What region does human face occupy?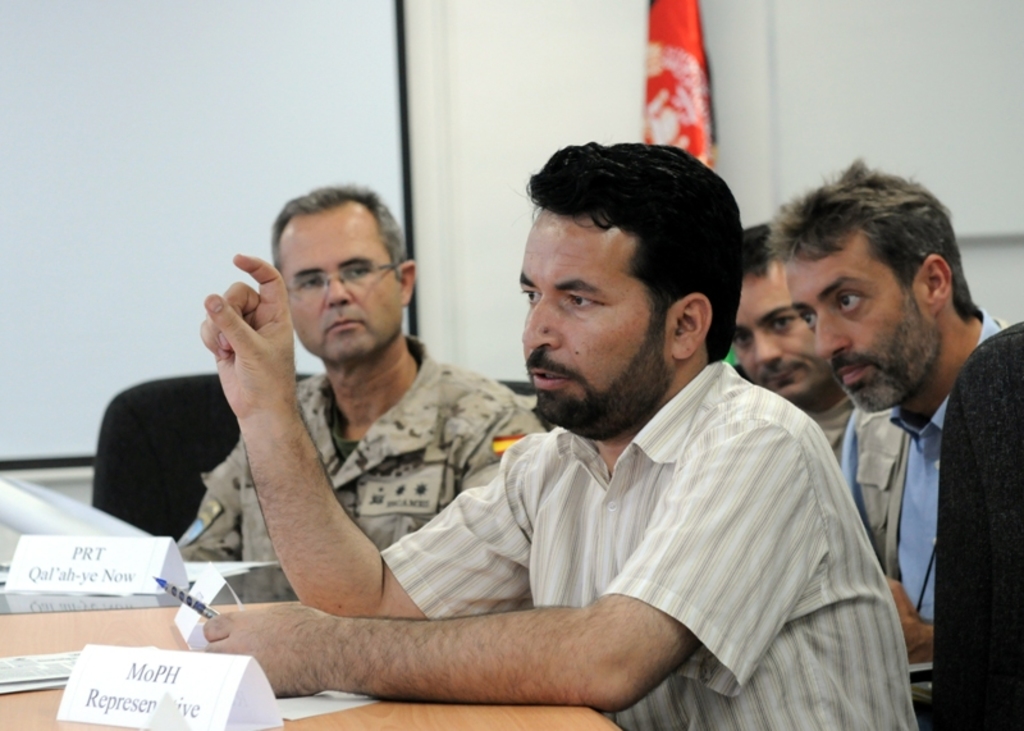
locate(516, 211, 673, 429).
